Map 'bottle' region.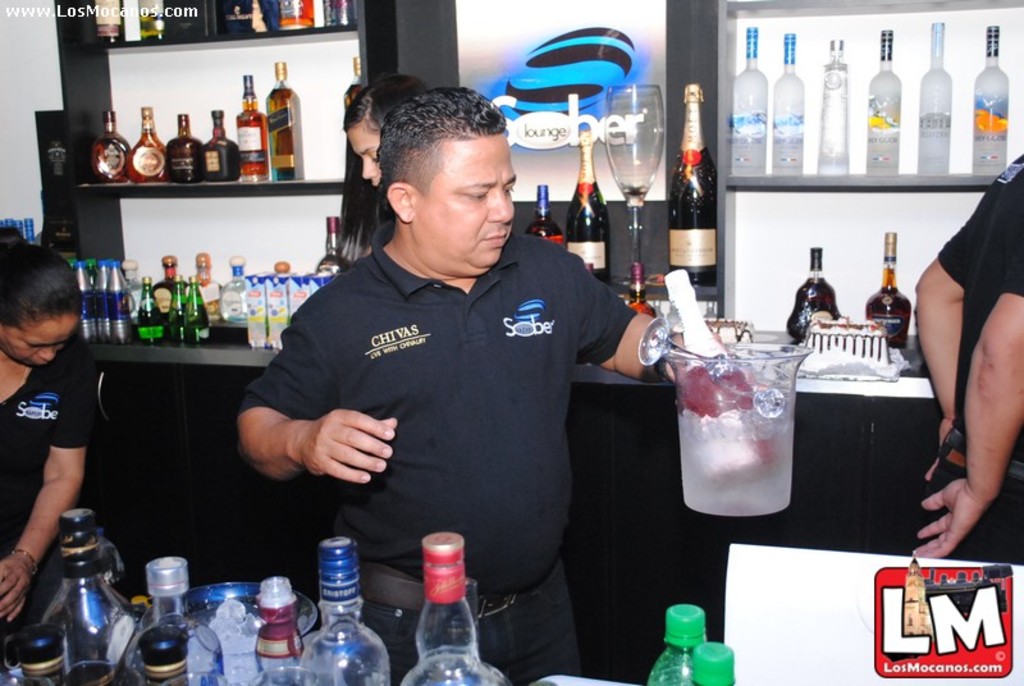
Mapped to 974/23/1010/175.
